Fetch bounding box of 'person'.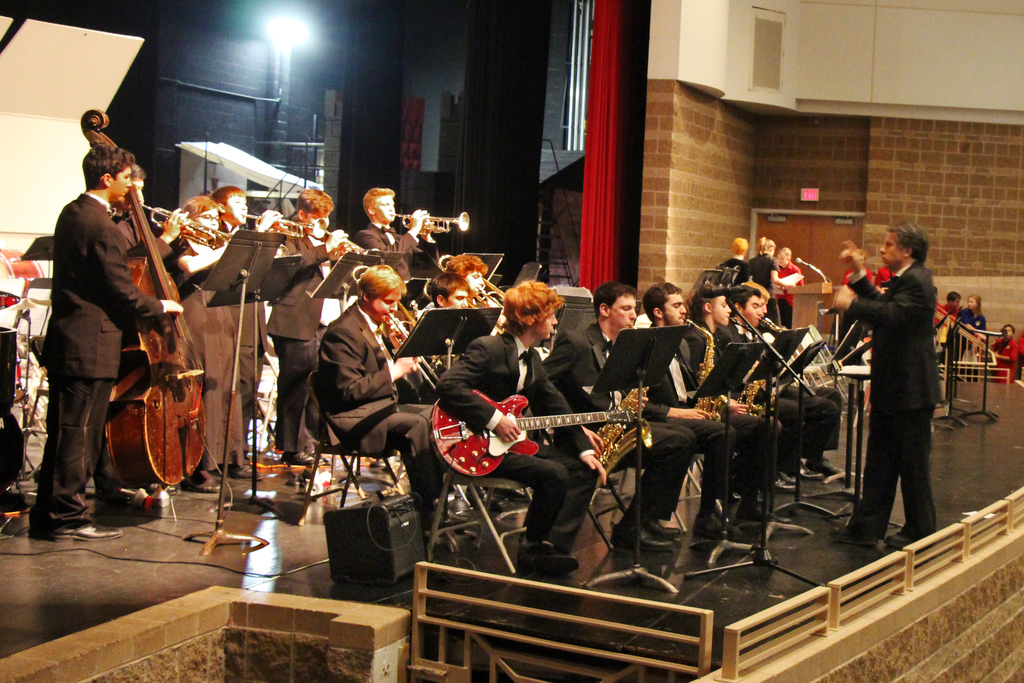
Bbox: (left=362, top=205, right=425, bottom=260).
